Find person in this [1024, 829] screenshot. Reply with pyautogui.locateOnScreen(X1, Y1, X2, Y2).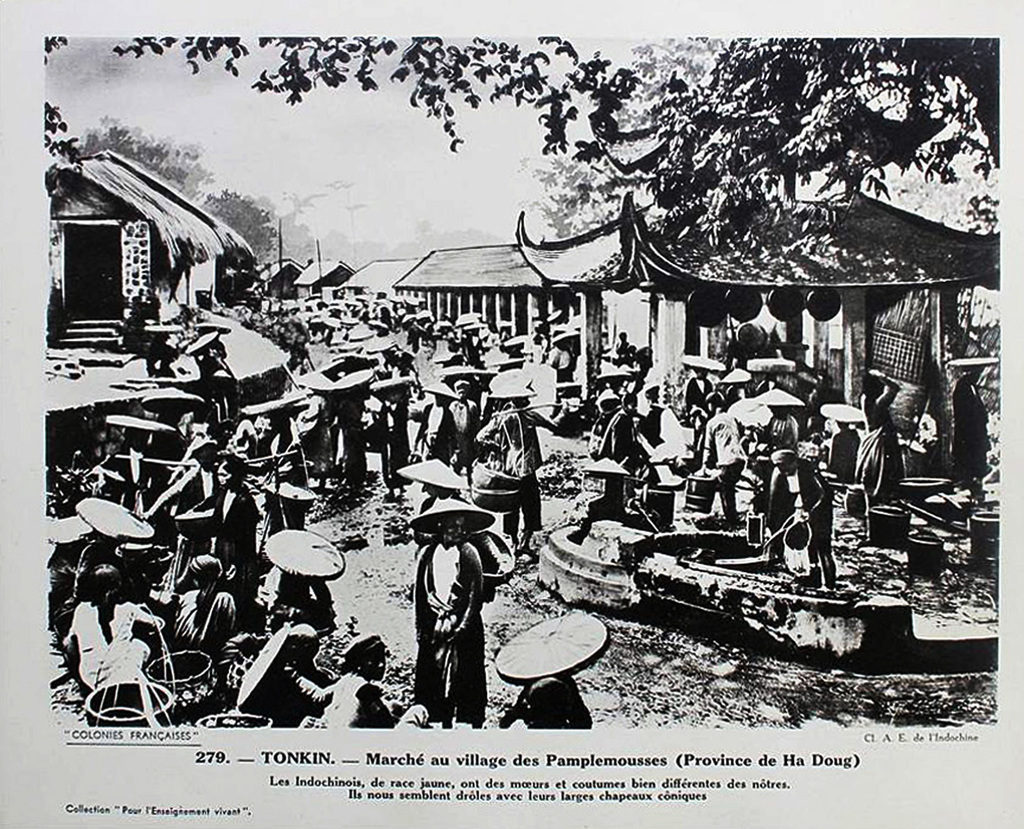
pyautogui.locateOnScreen(753, 447, 836, 588).
